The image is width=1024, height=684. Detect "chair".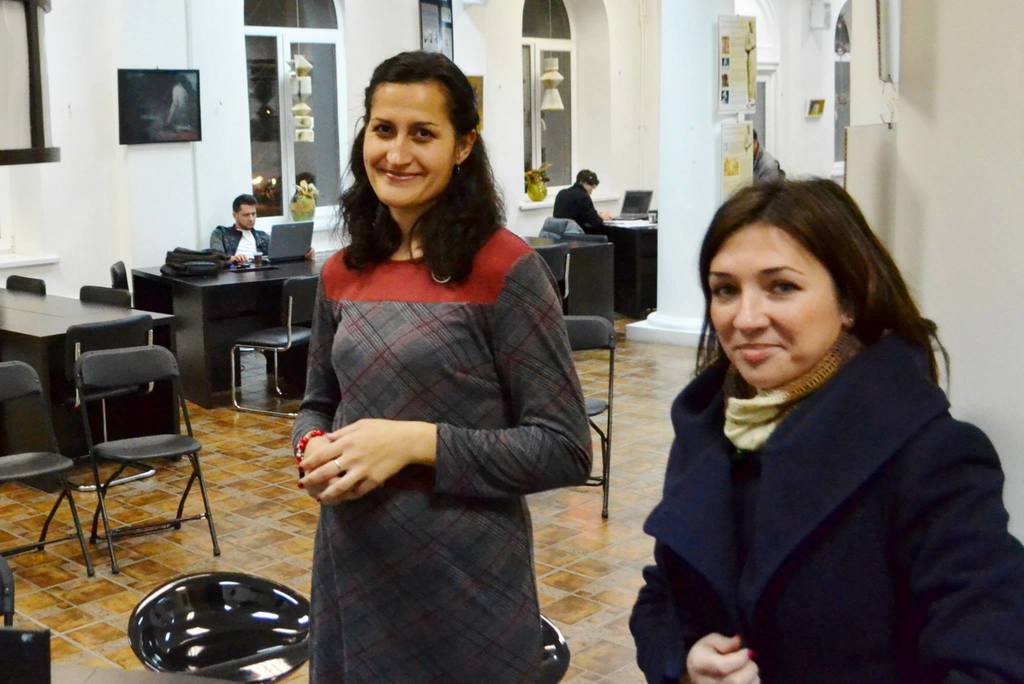
Detection: {"left": 529, "top": 243, "right": 568, "bottom": 297}.
